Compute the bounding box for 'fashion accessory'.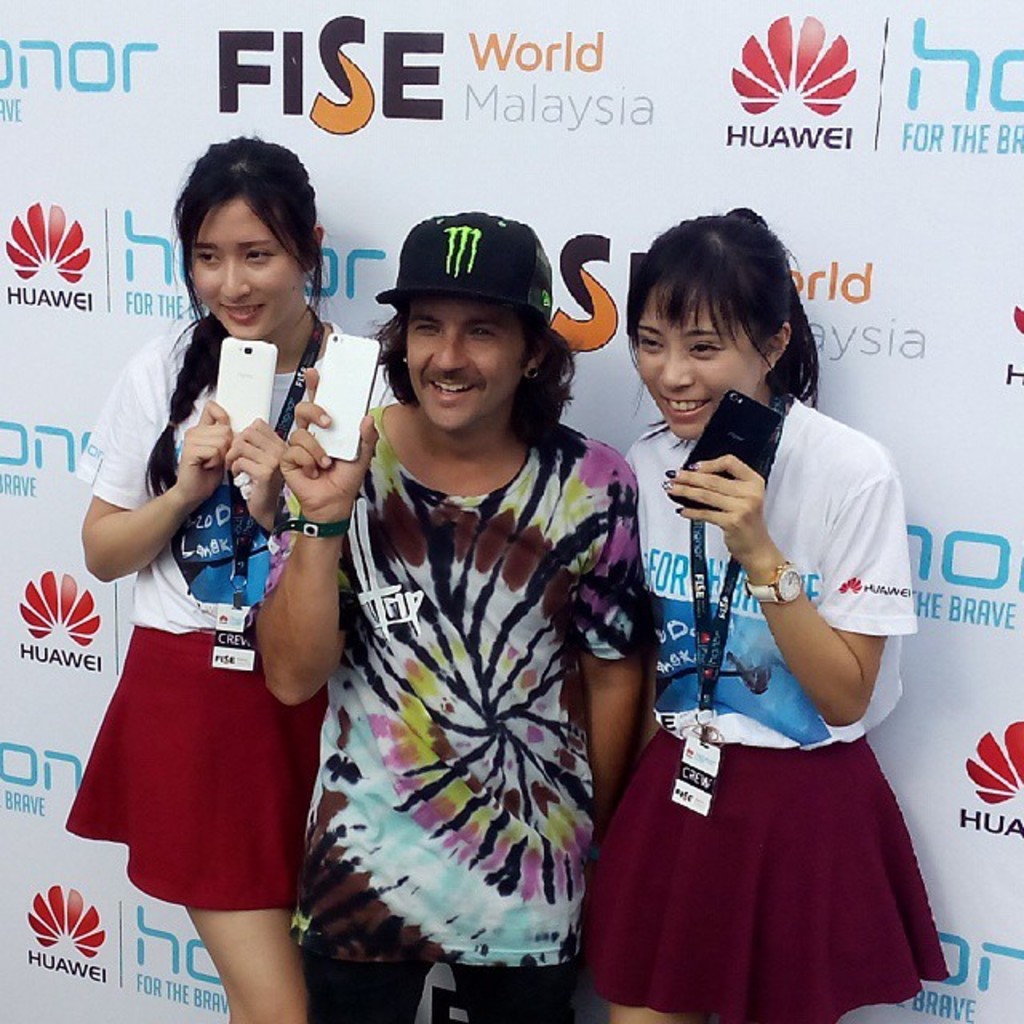
[left=634, top=390, right=934, bottom=770].
